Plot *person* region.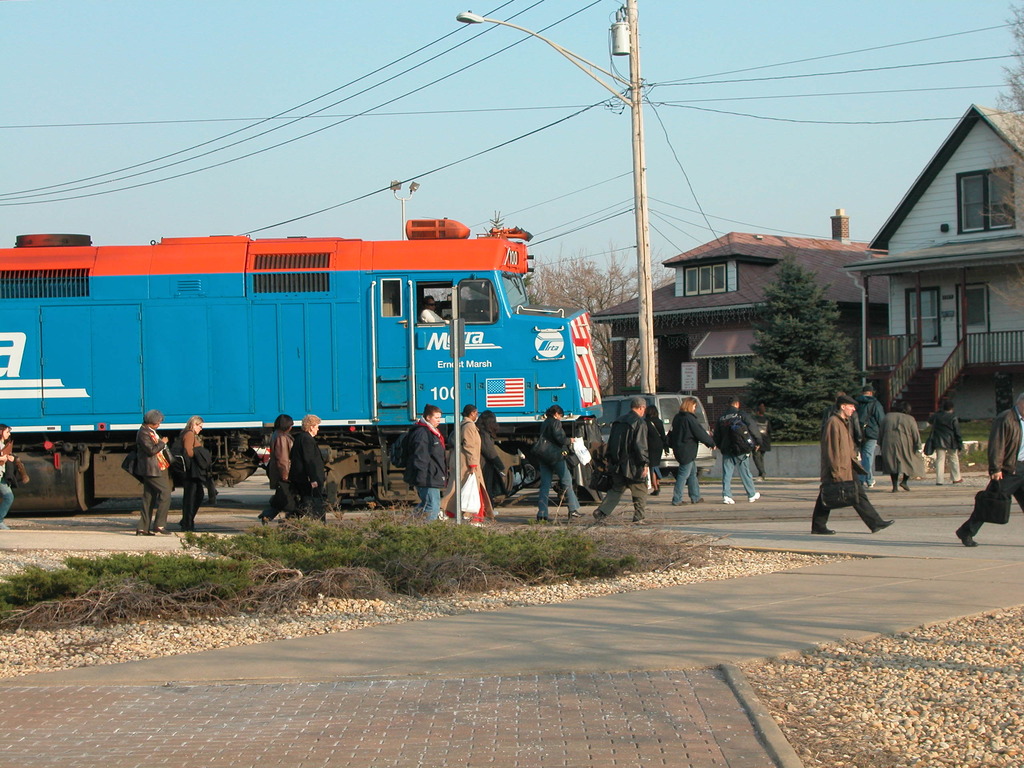
Plotted at (left=953, top=385, right=1023, bottom=545).
